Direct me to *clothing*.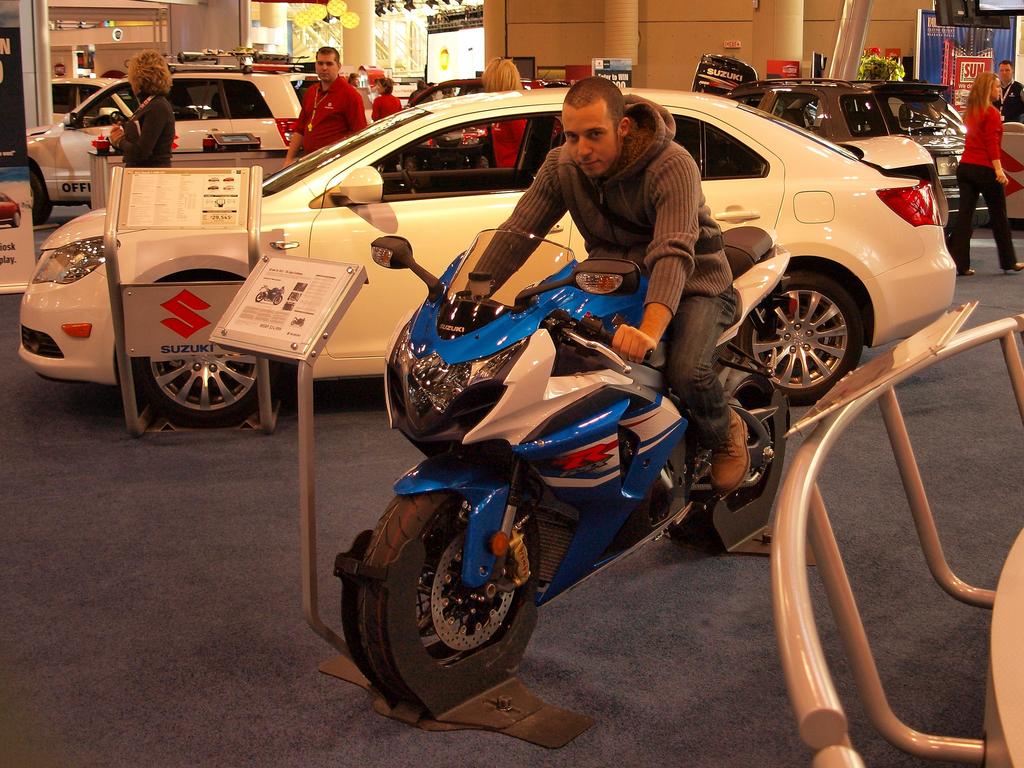
Direction: <bbox>914, 105, 1023, 289</bbox>.
